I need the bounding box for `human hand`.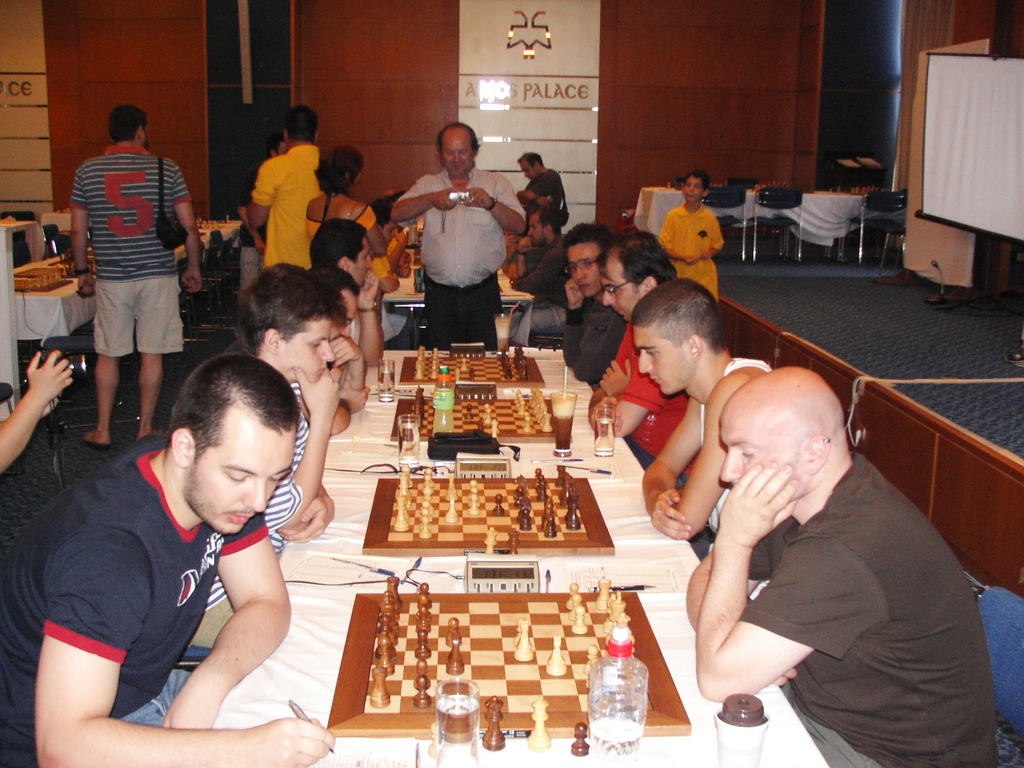
Here it is: (24,348,75,405).
